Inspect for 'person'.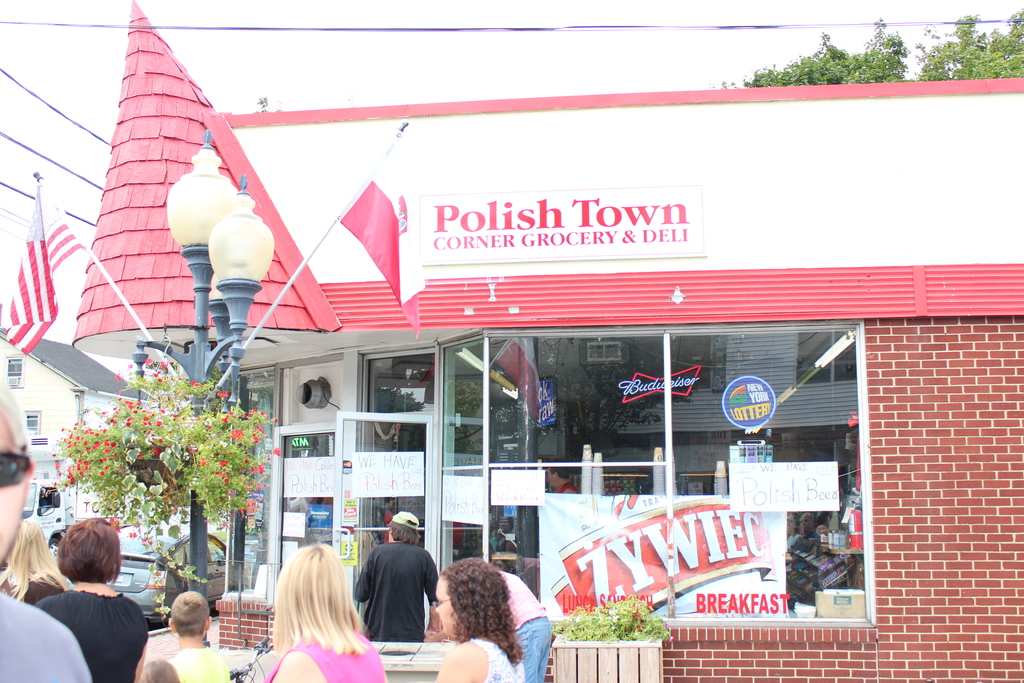
Inspection: locate(504, 573, 551, 682).
